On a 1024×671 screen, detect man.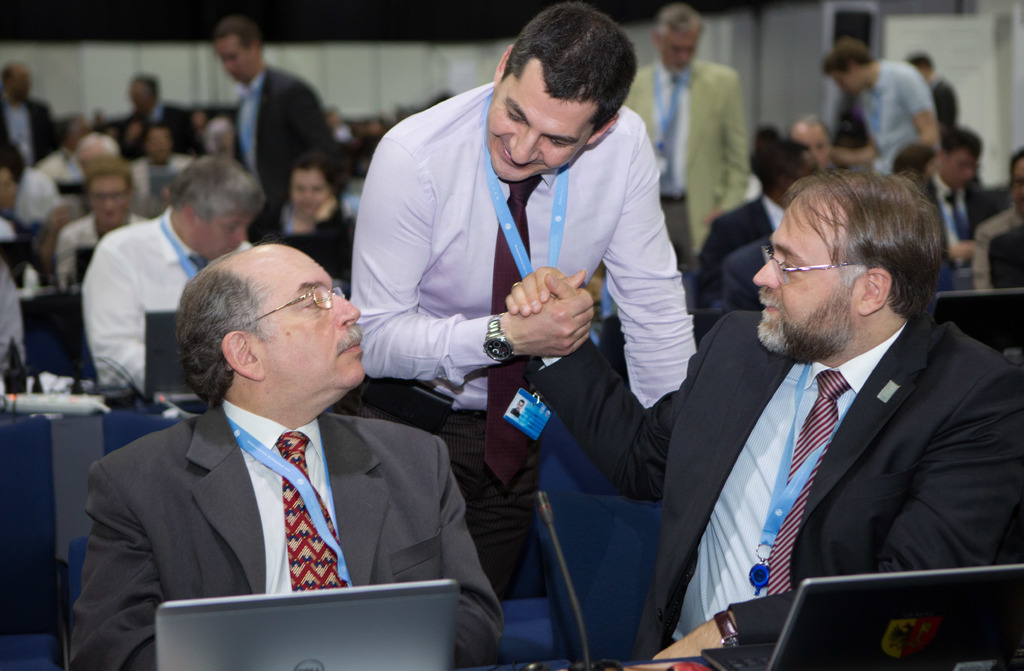
(607, 7, 755, 271).
